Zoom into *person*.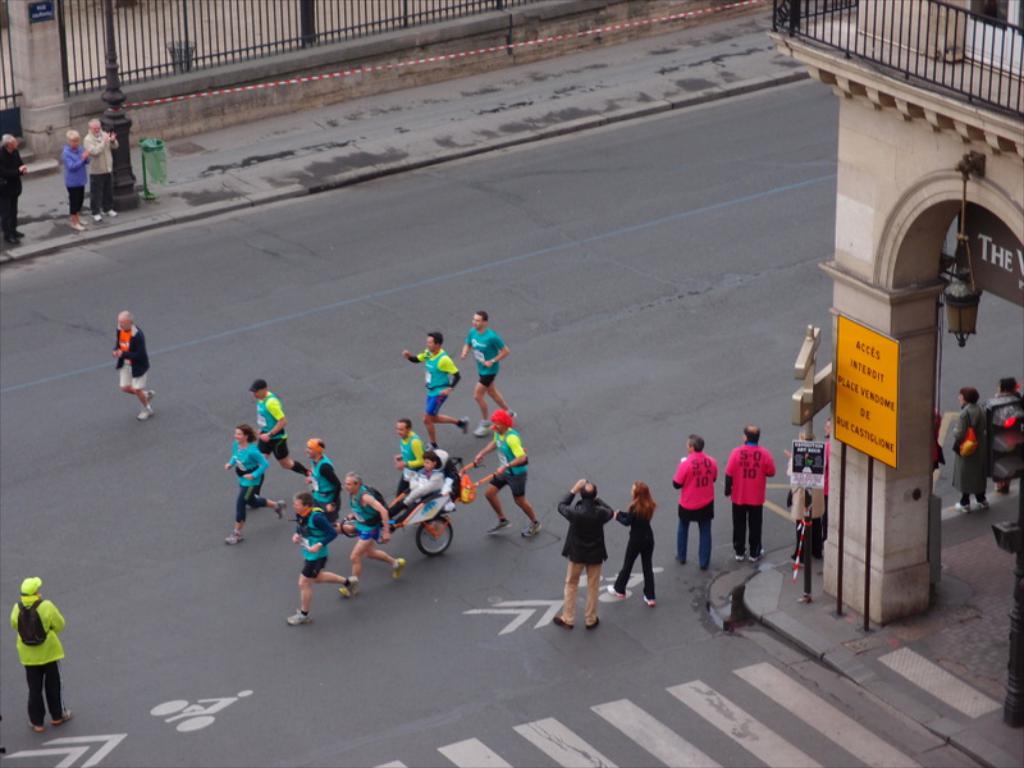
Zoom target: [left=558, top=480, right=618, bottom=631].
